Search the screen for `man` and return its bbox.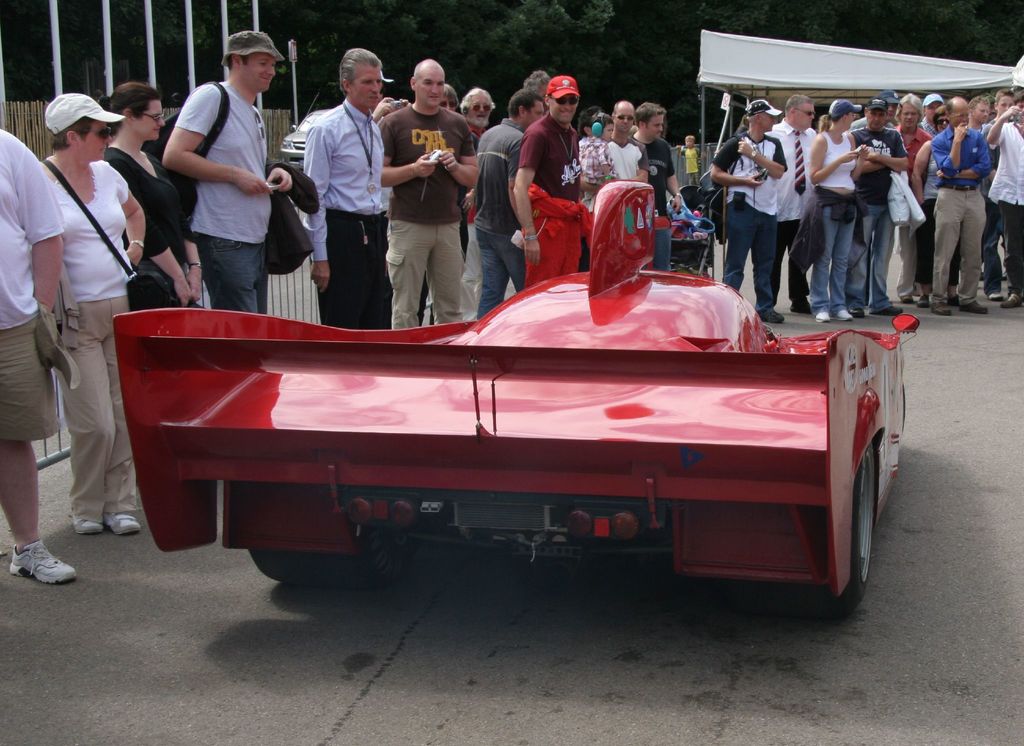
Found: bbox=(701, 102, 780, 327).
